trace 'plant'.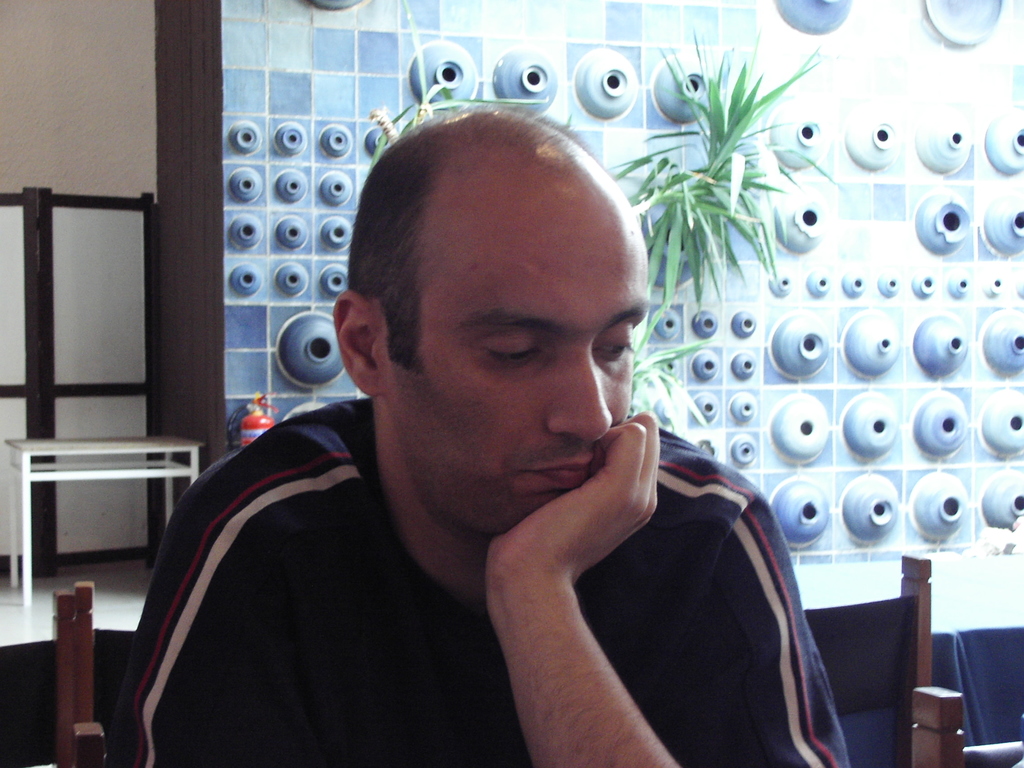
Traced to bbox=(364, 0, 556, 155).
